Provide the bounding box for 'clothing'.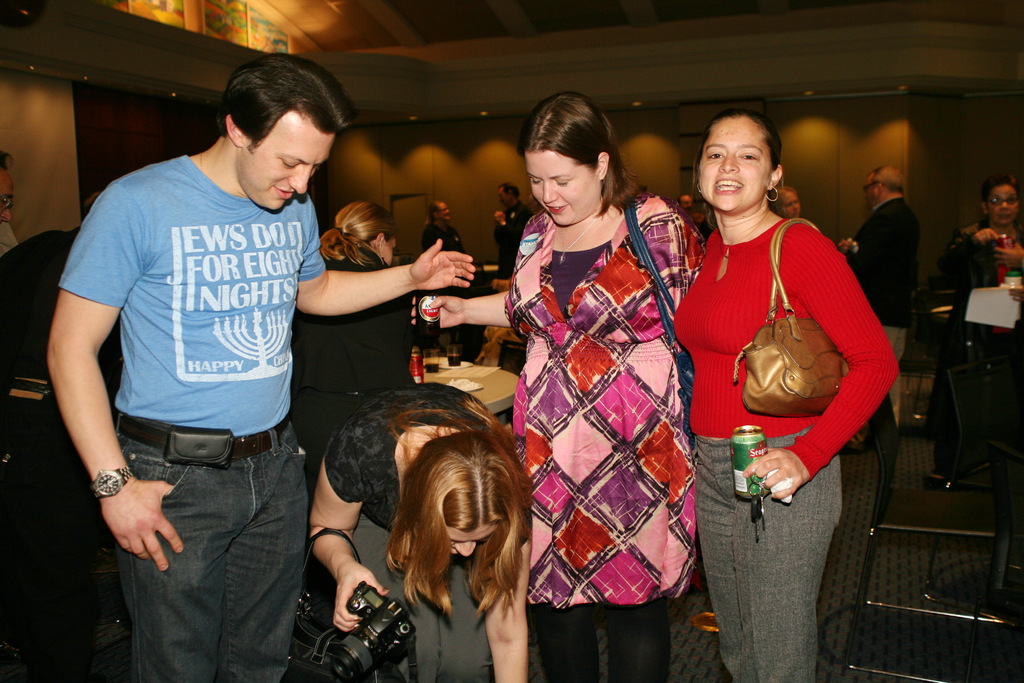
Rect(666, 220, 891, 682).
